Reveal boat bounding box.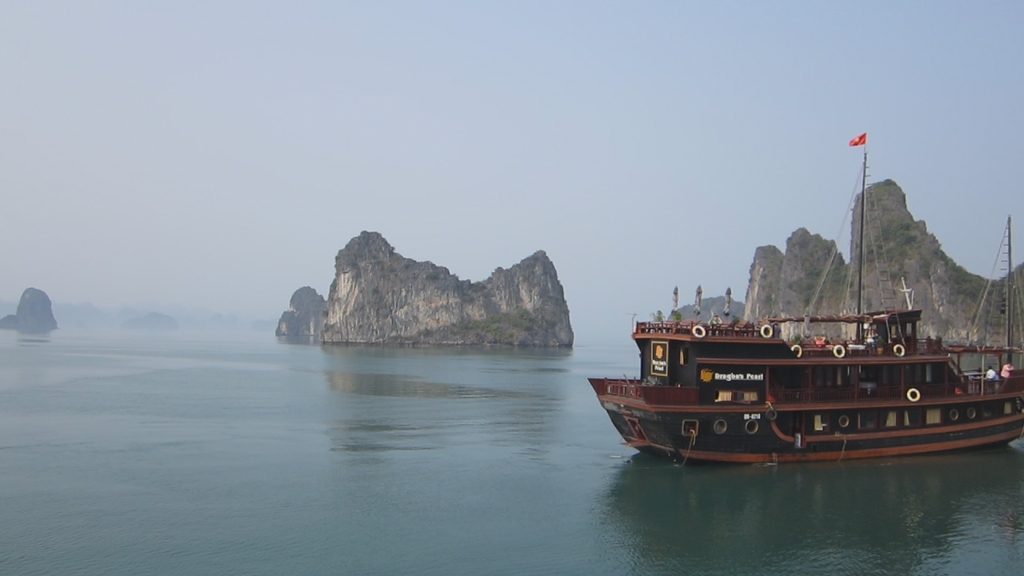
Revealed: select_region(554, 174, 1023, 478).
